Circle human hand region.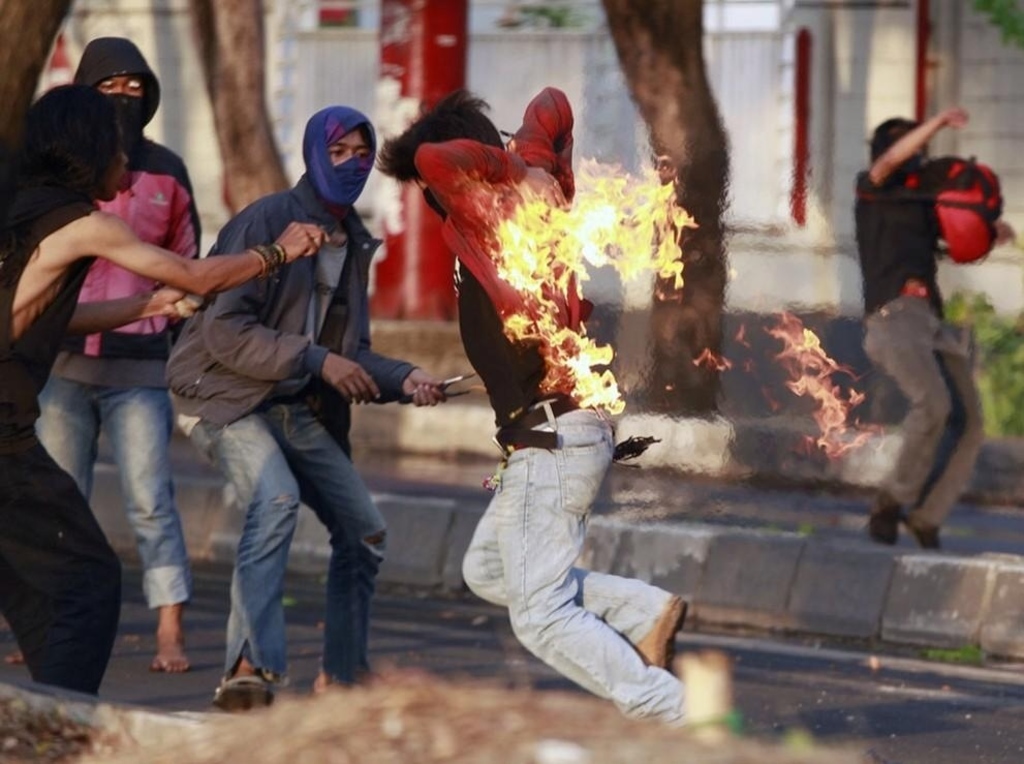
Region: pyautogui.locateOnScreen(275, 221, 334, 258).
